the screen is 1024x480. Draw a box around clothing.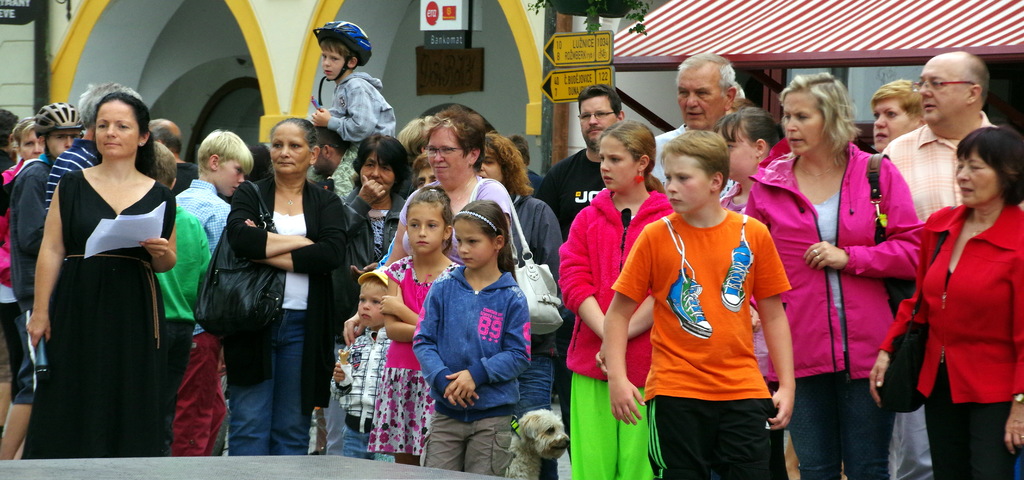
box=[342, 192, 405, 316].
